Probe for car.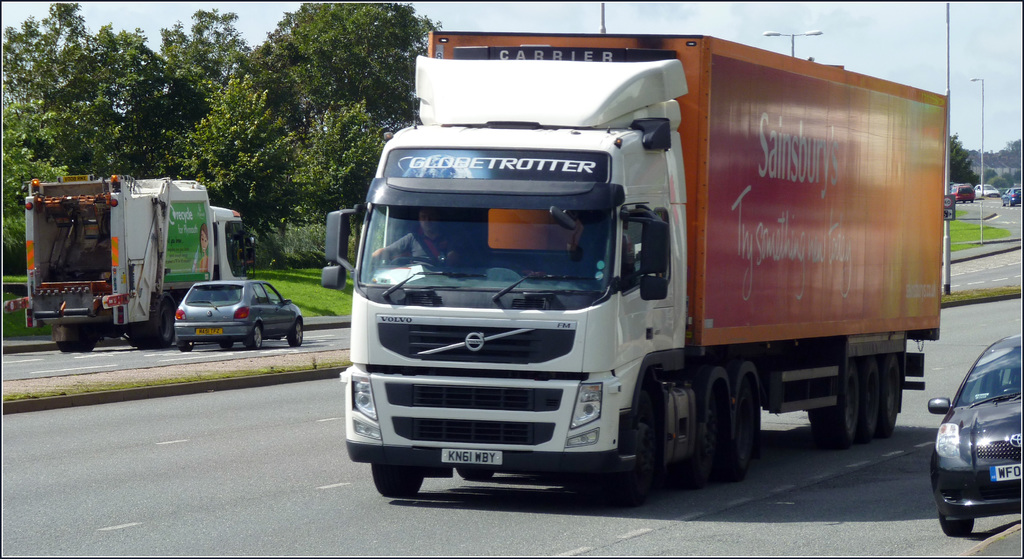
Probe result: bbox(1000, 185, 1023, 207).
